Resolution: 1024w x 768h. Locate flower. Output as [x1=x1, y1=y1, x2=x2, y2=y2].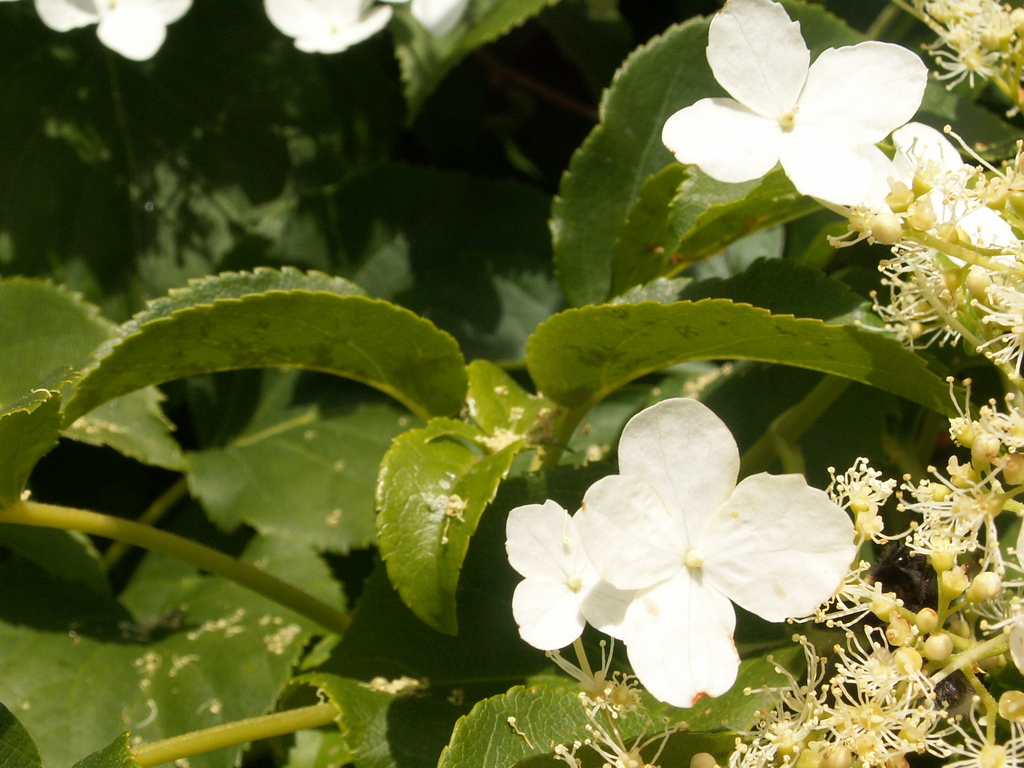
[x1=573, y1=399, x2=858, y2=705].
